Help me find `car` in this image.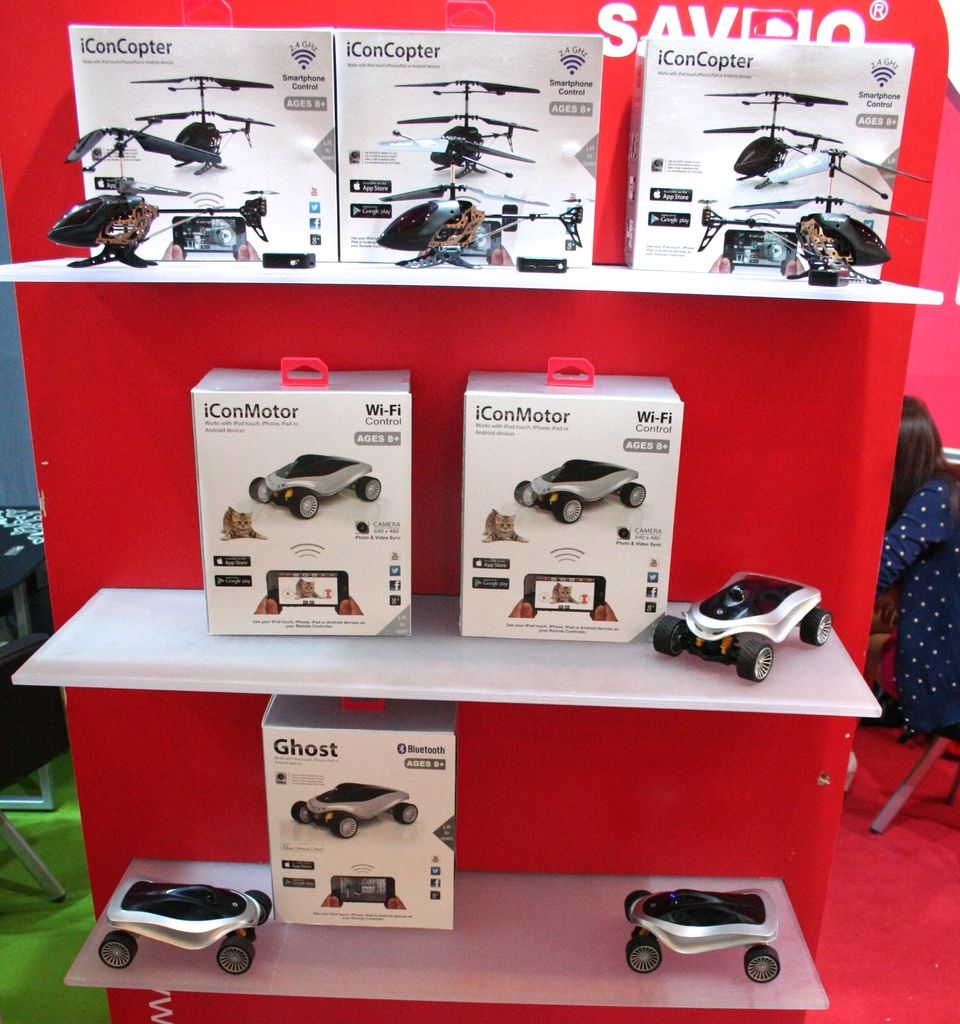
Found it: <box>630,888,782,987</box>.
